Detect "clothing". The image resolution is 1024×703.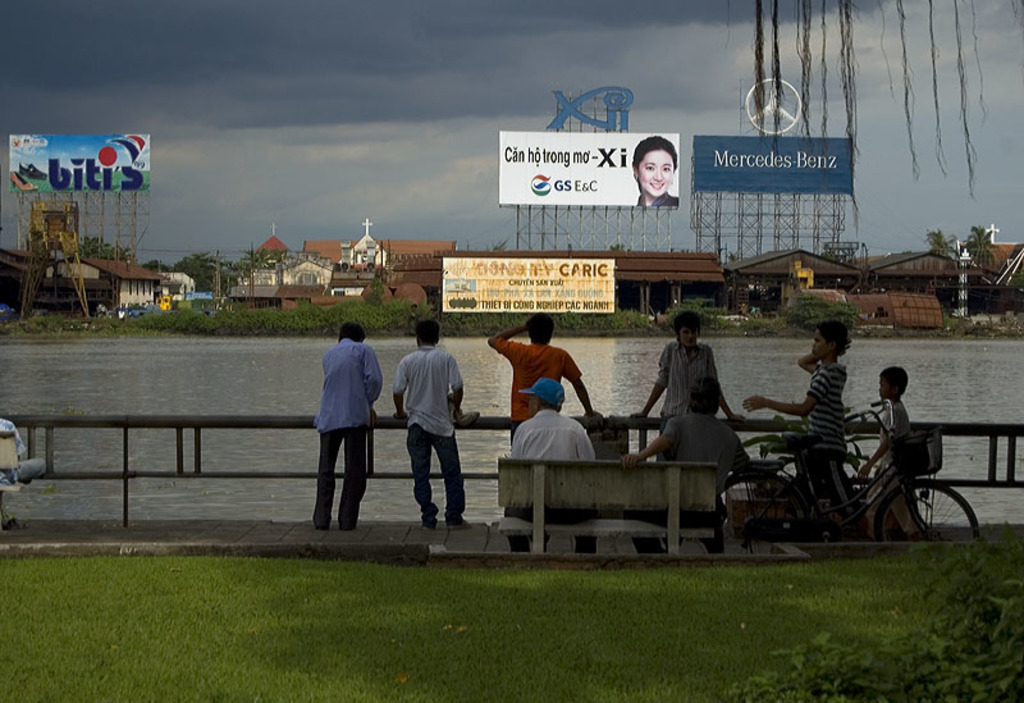
(637,188,681,207).
